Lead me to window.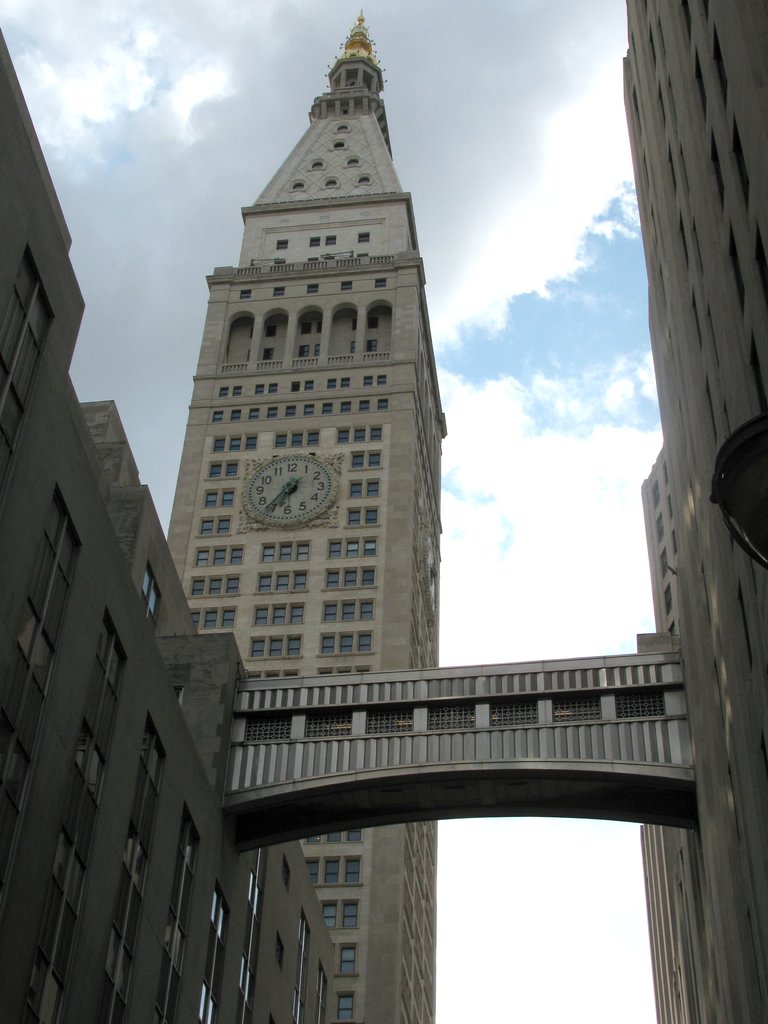
Lead to 79, 655, 121, 765.
